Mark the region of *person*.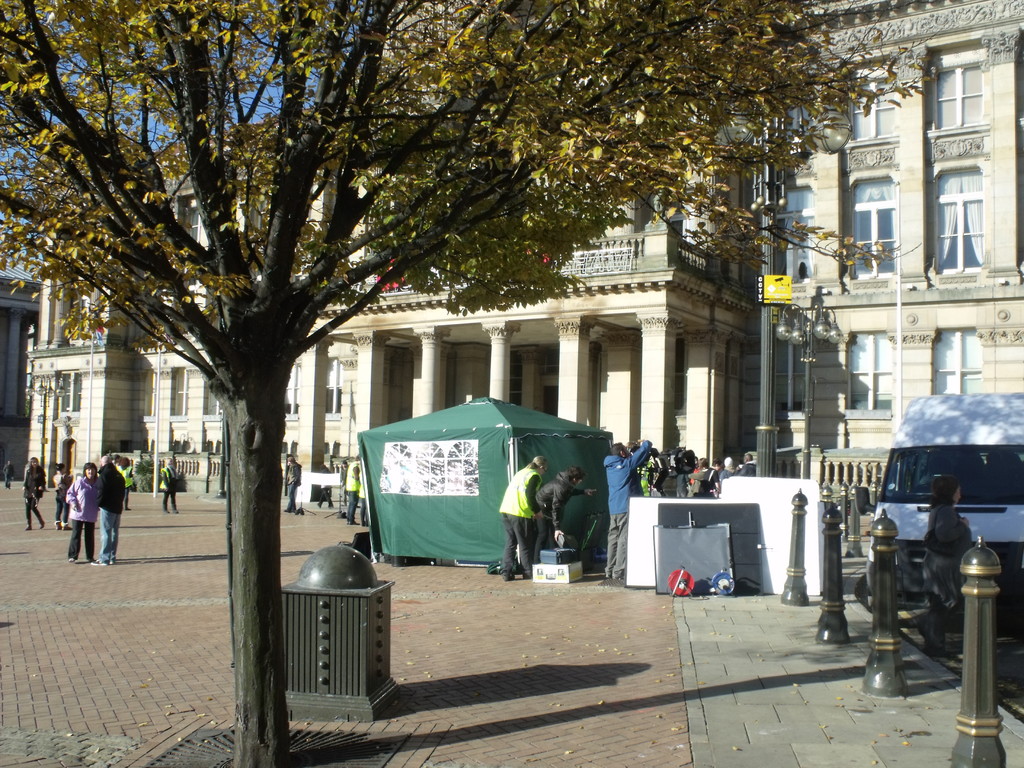
Region: left=88, top=452, right=125, bottom=569.
